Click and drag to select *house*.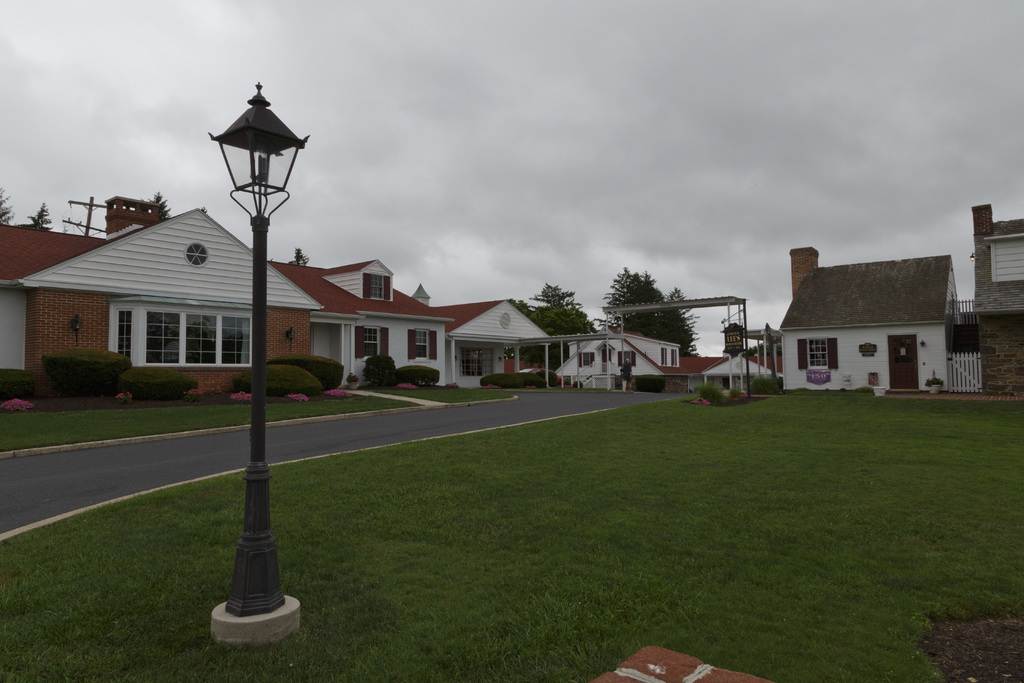
Selection: bbox=[781, 240, 988, 399].
